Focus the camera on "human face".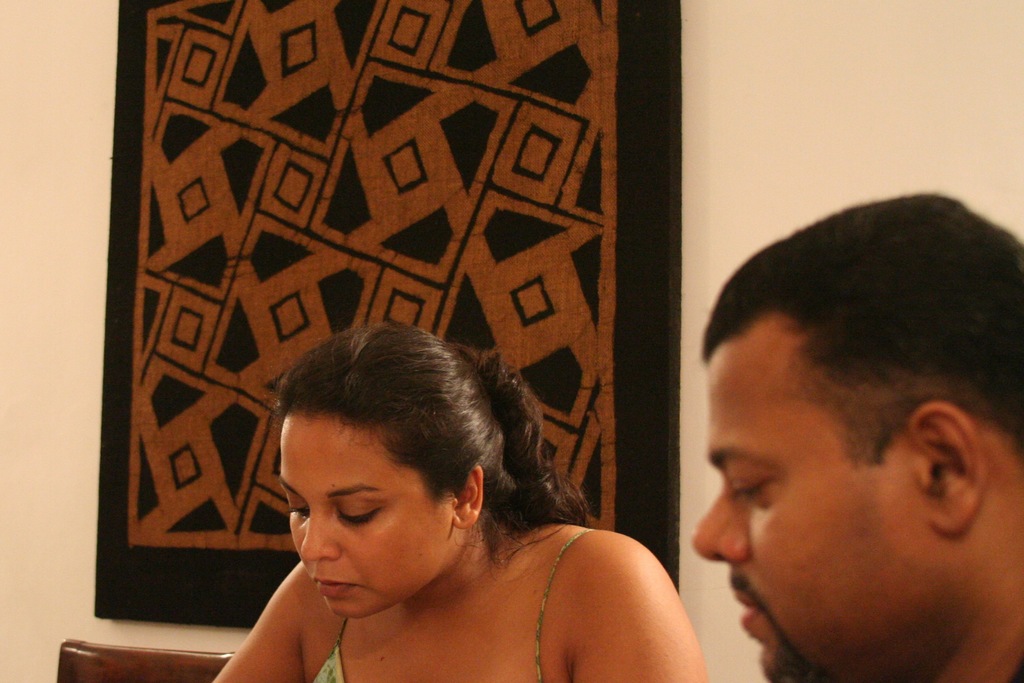
Focus region: l=278, t=435, r=444, b=614.
